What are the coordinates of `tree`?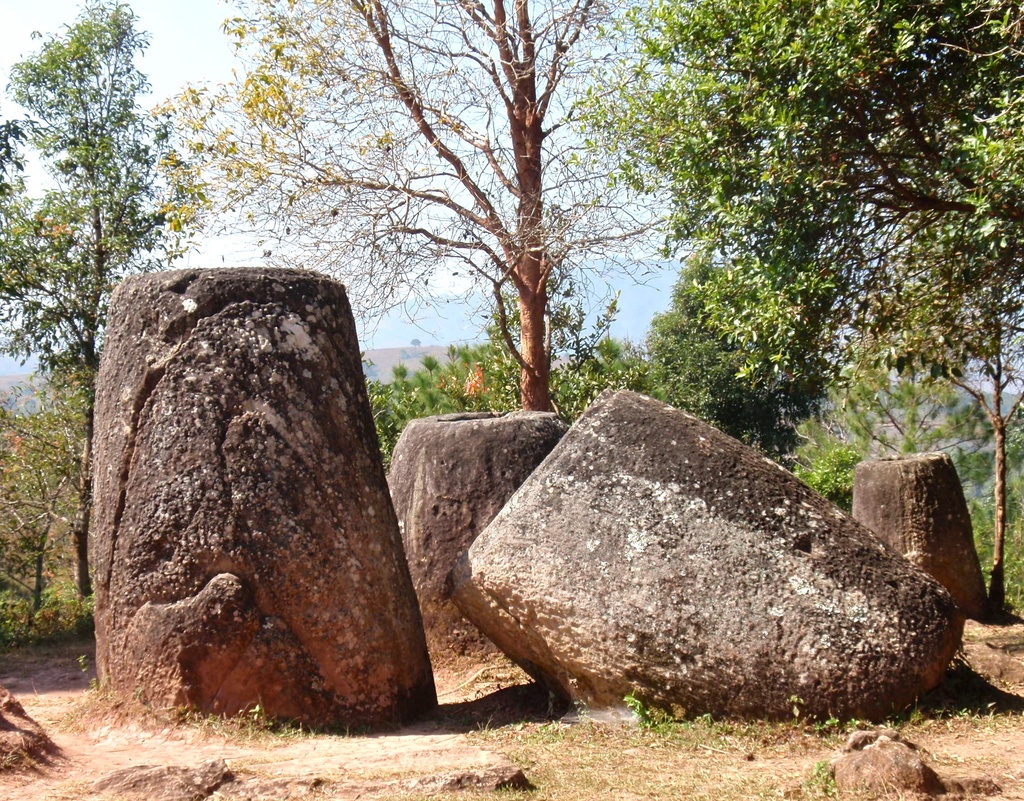
BBox(203, 0, 754, 418).
